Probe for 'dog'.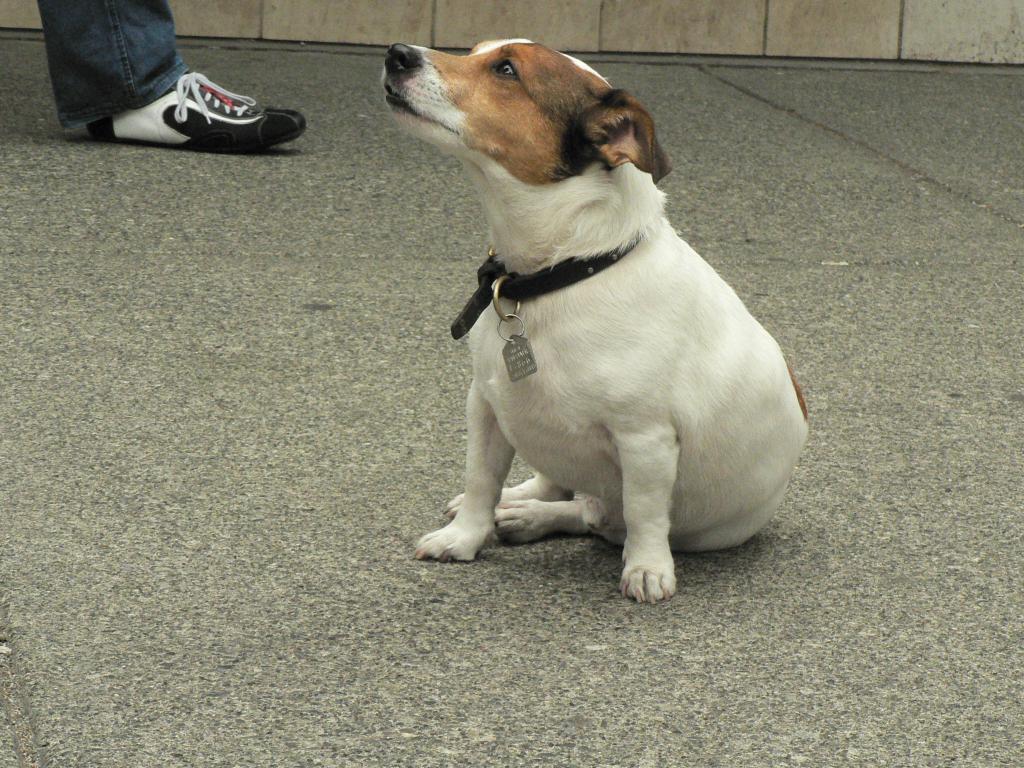
Probe result: box=[386, 35, 812, 600].
